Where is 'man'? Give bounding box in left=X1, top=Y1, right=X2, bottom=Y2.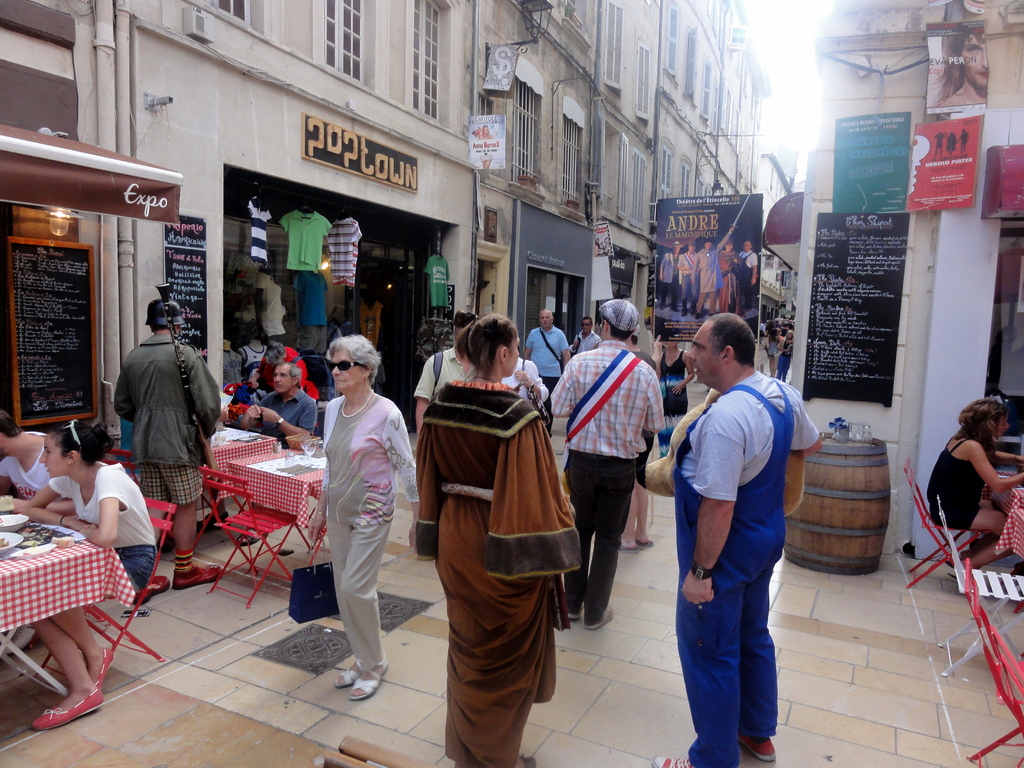
left=544, top=297, right=668, bottom=633.
